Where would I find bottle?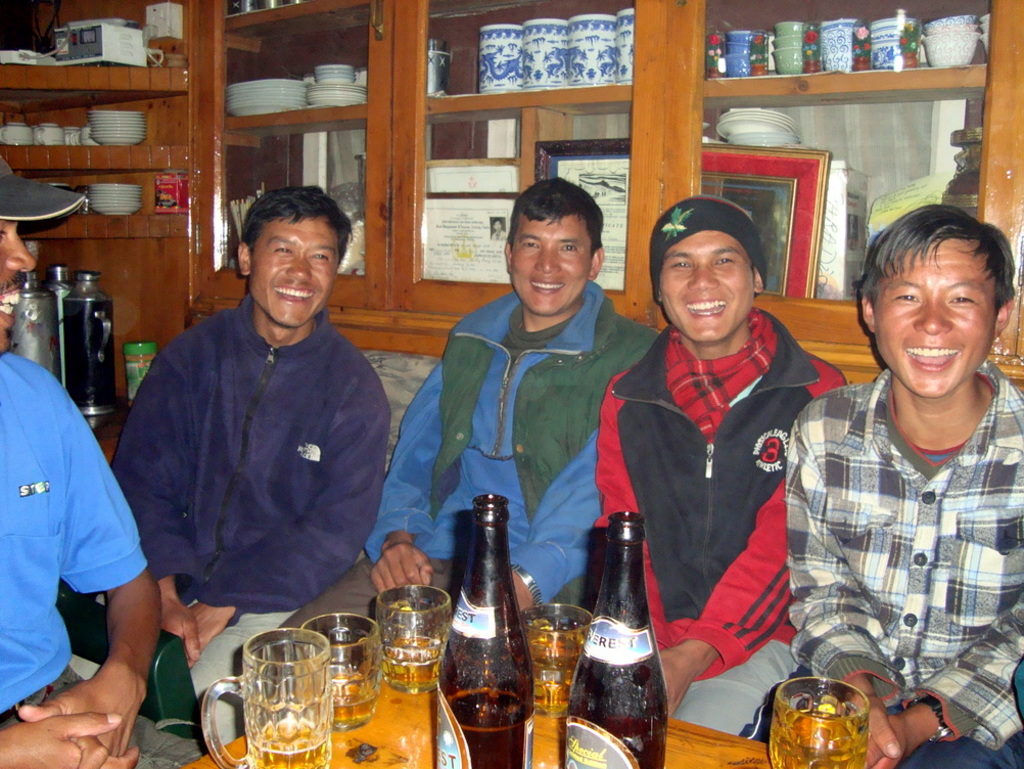
At bbox=[577, 501, 667, 768].
